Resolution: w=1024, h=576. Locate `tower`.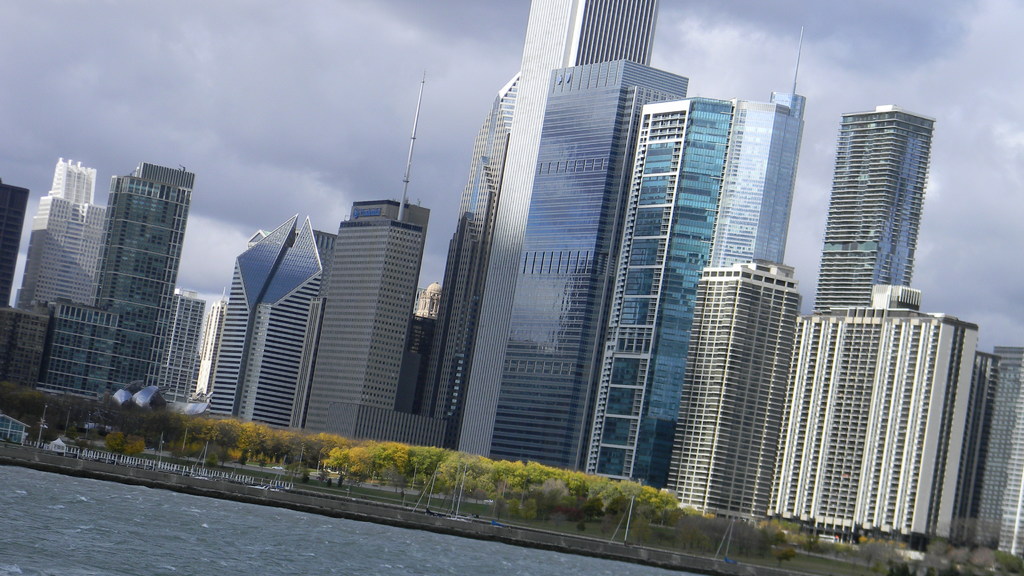
box(294, 217, 456, 456).
